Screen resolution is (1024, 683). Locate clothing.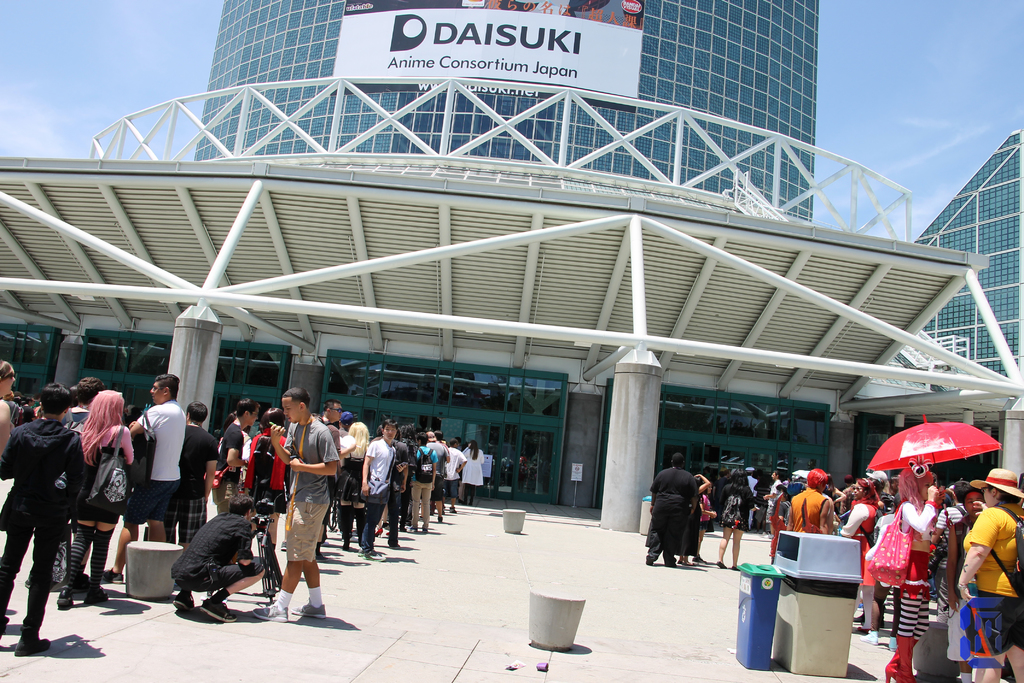
(x1=790, y1=486, x2=831, y2=537).
